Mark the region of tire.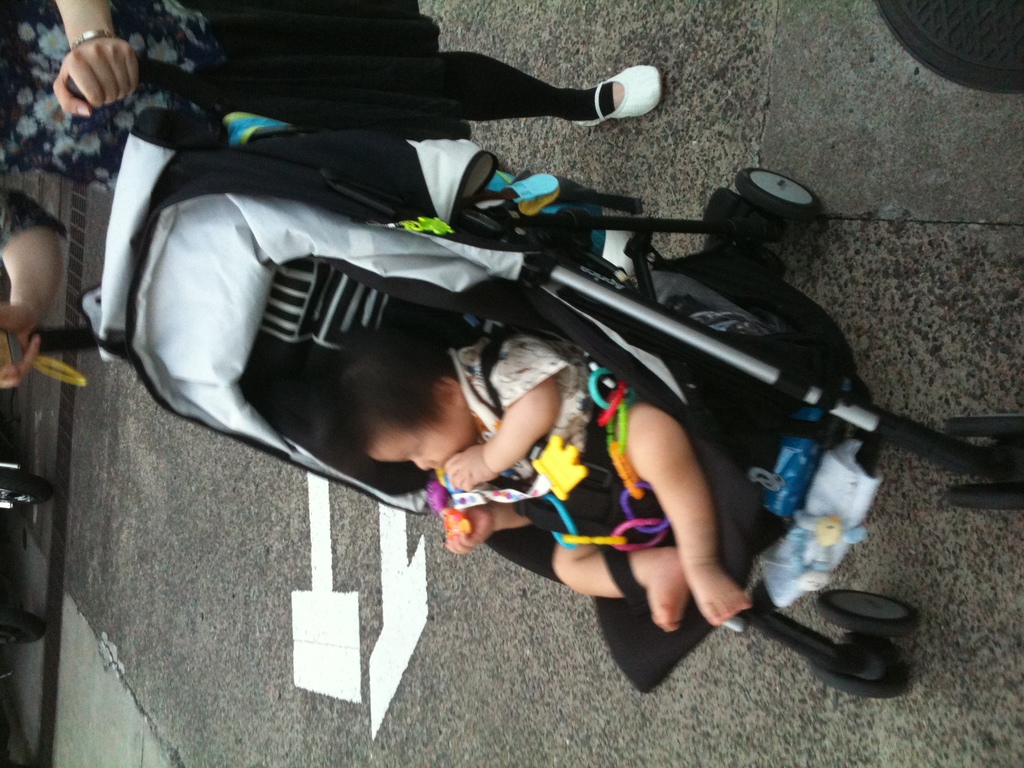
Region: 733/162/824/224.
